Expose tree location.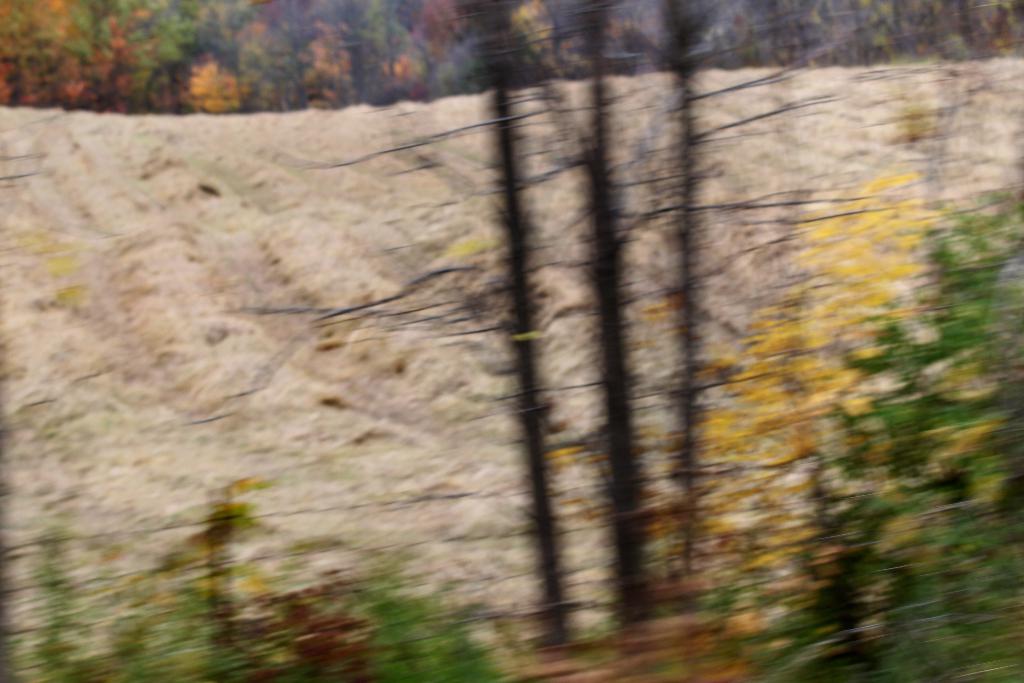
Exposed at pyautogui.locateOnScreen(696, 171, 1023, 682).
